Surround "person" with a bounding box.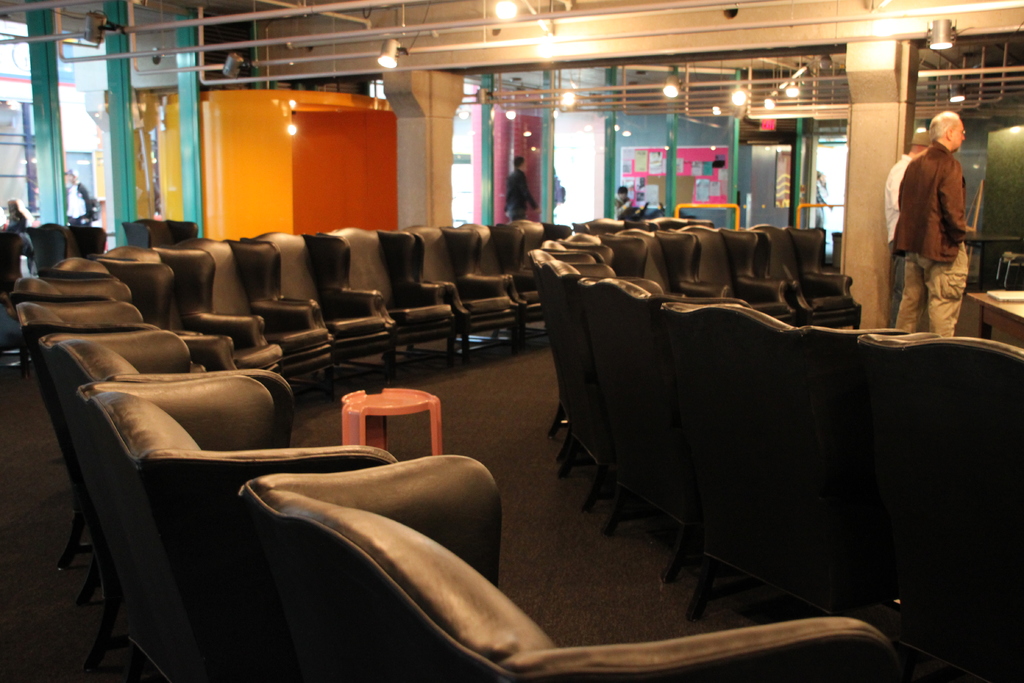
bbox=[552, 166, 566, 217].
